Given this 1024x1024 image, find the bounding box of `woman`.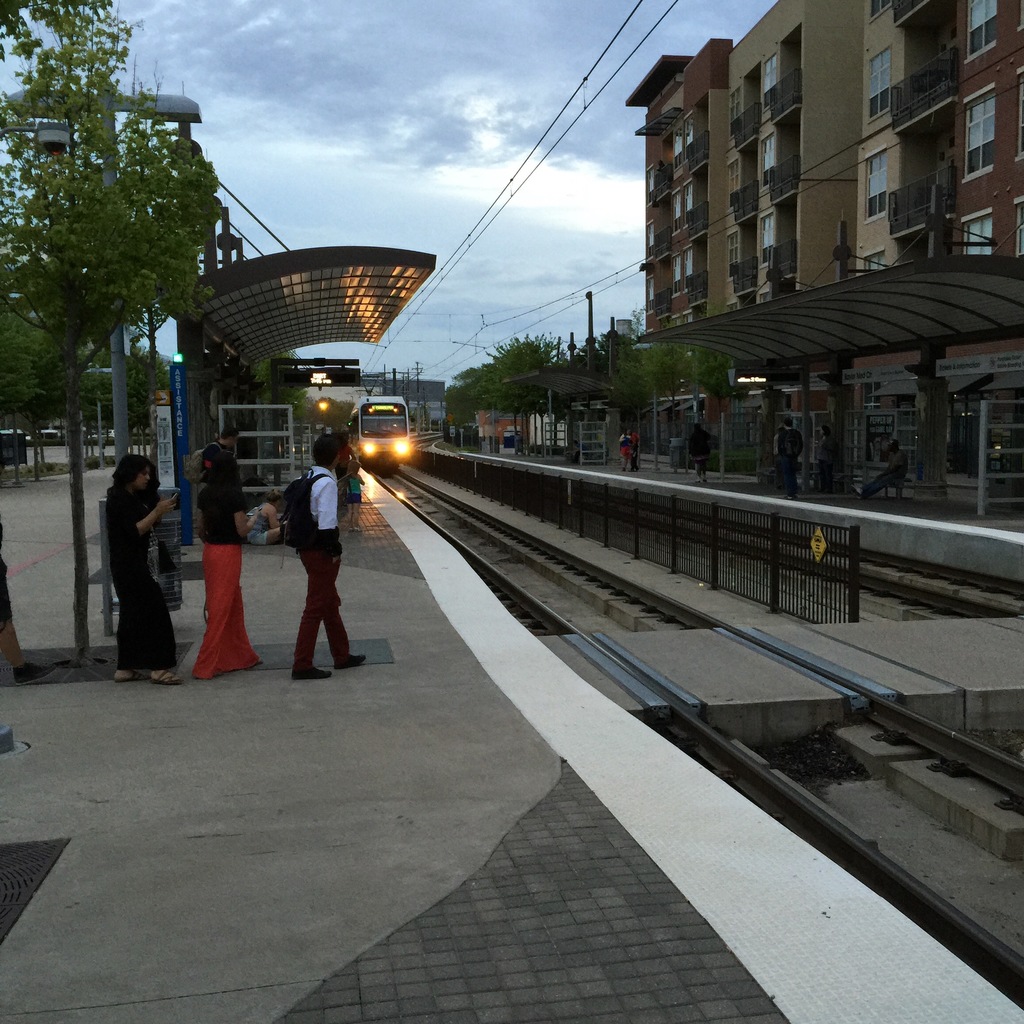
rect(106, 455, 177, 687).
